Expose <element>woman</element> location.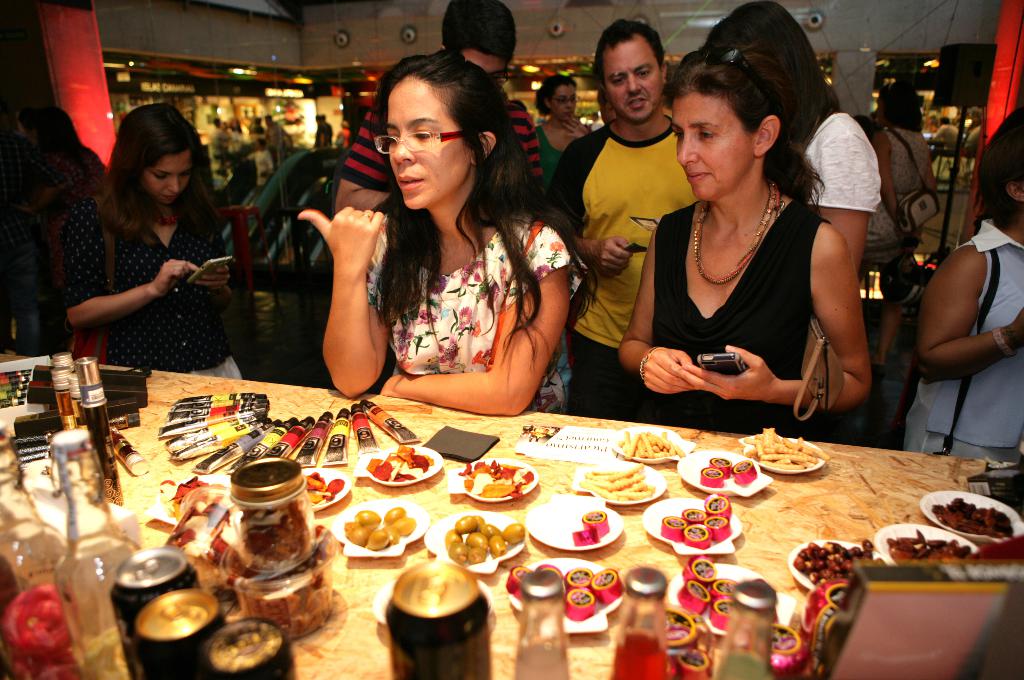
Exposed at <box>532,67,595,196</box>.
